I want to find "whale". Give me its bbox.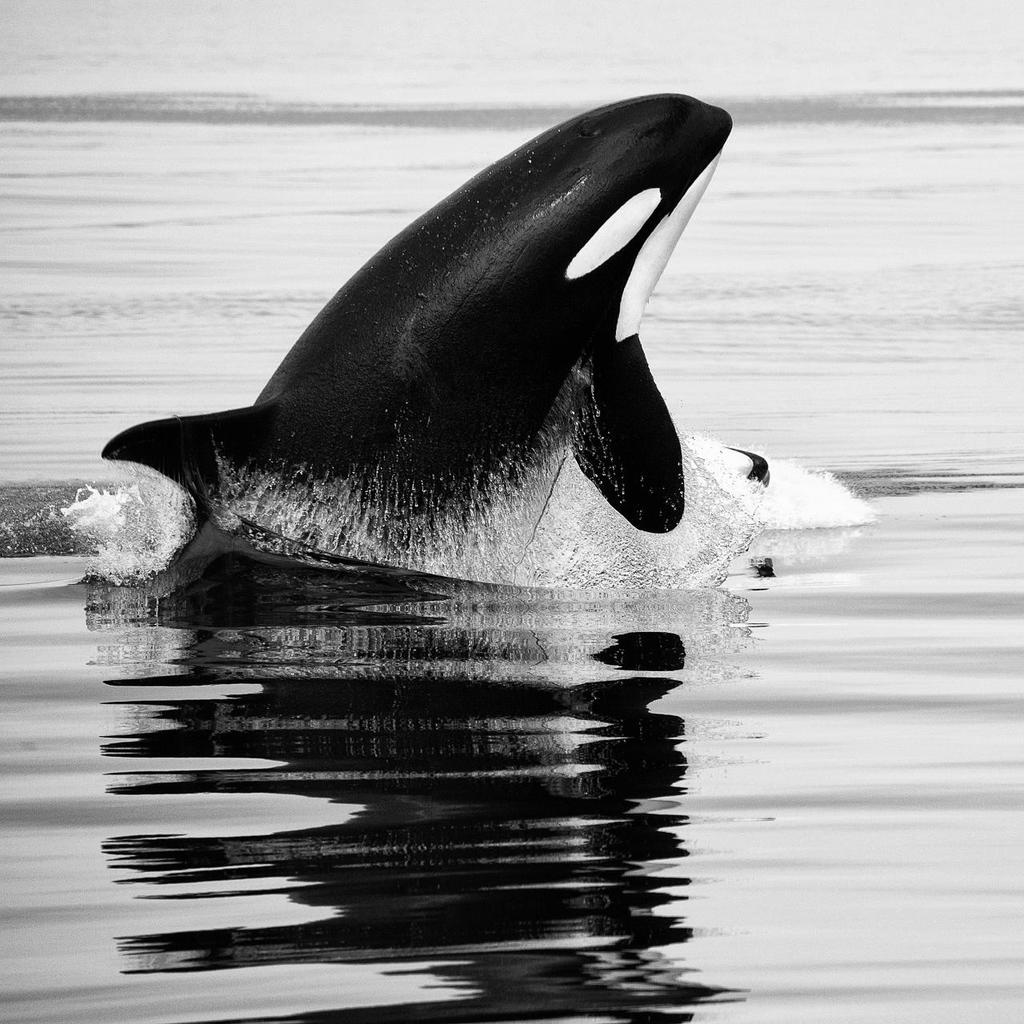
97,84,768,573.
